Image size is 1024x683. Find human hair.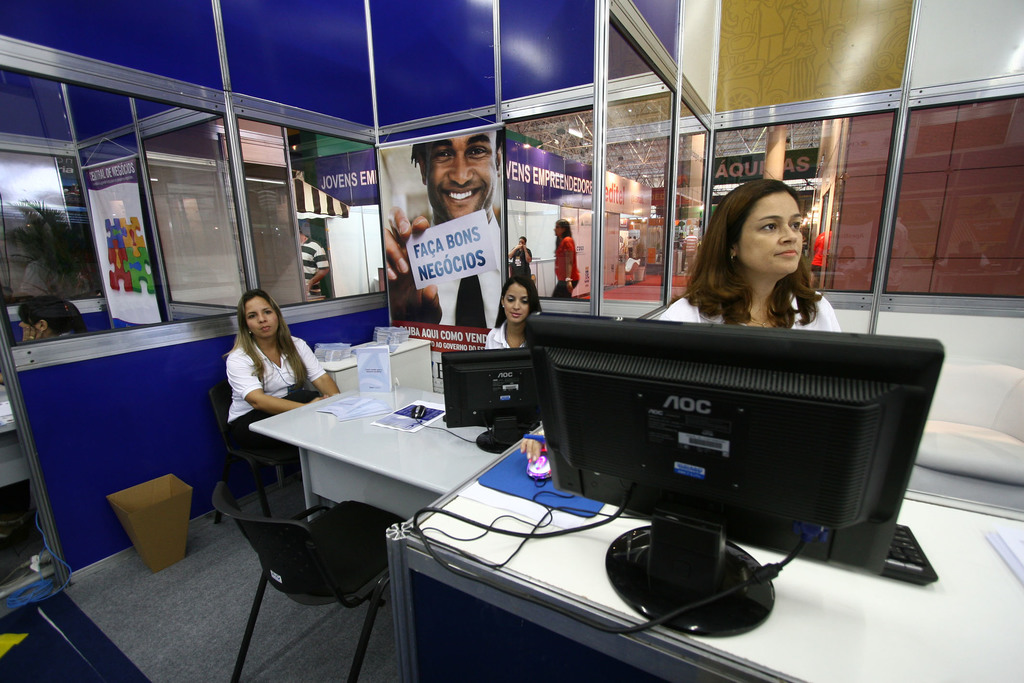
<box>18,299,88,336</box>.
